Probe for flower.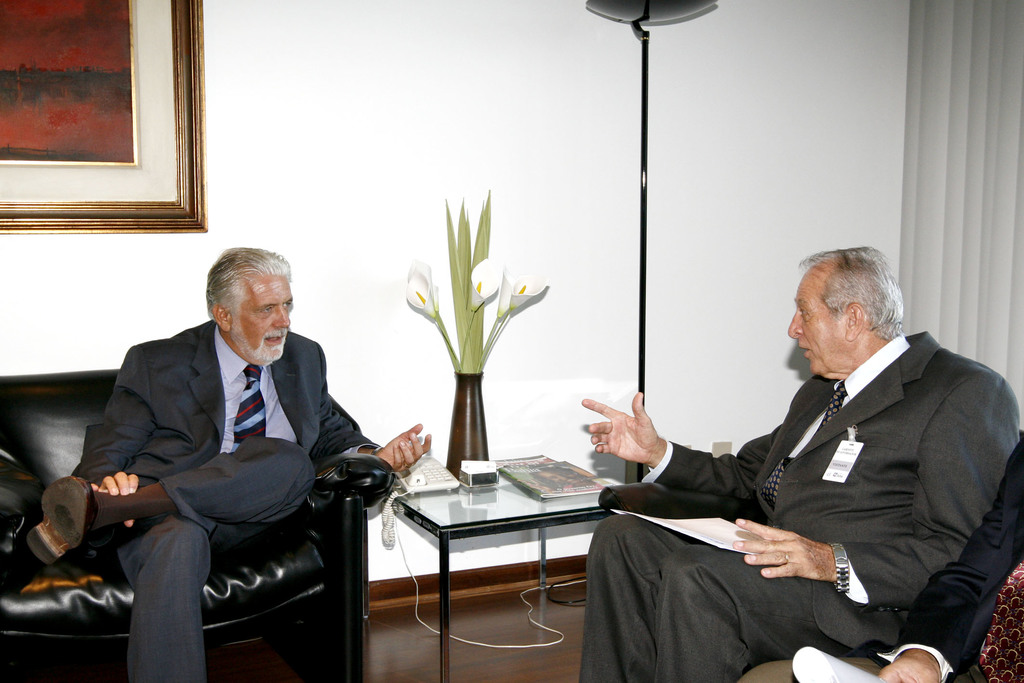
Probe result: [405, 263, 435, 321].
